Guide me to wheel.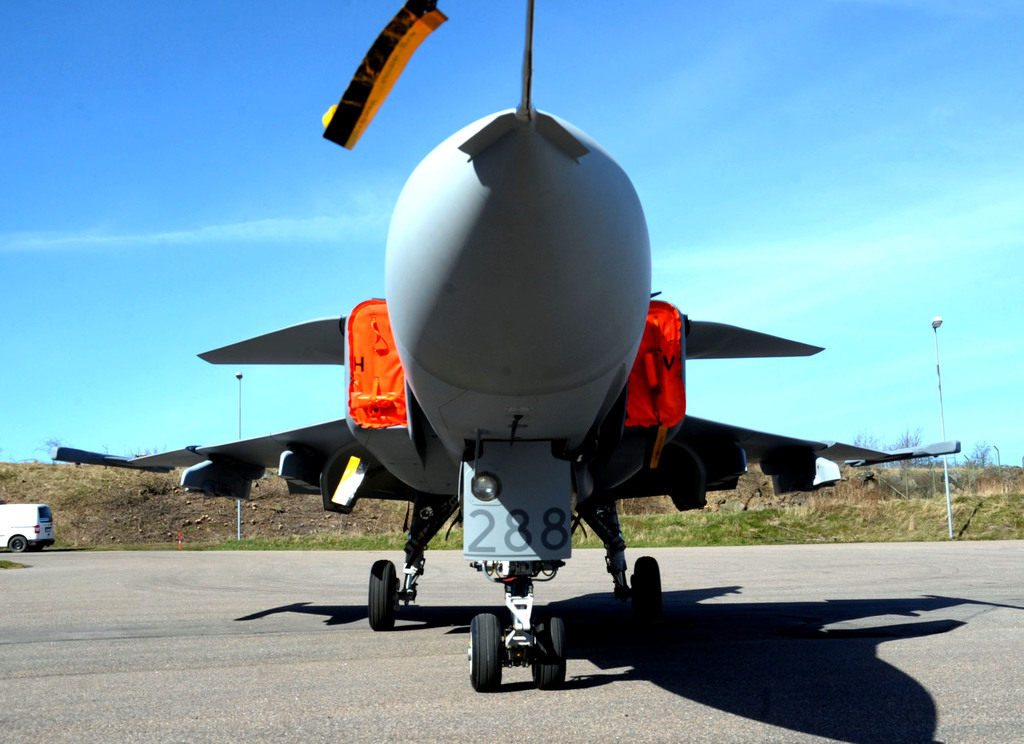
Guidance: select_region(461, 613, 500, 697).
